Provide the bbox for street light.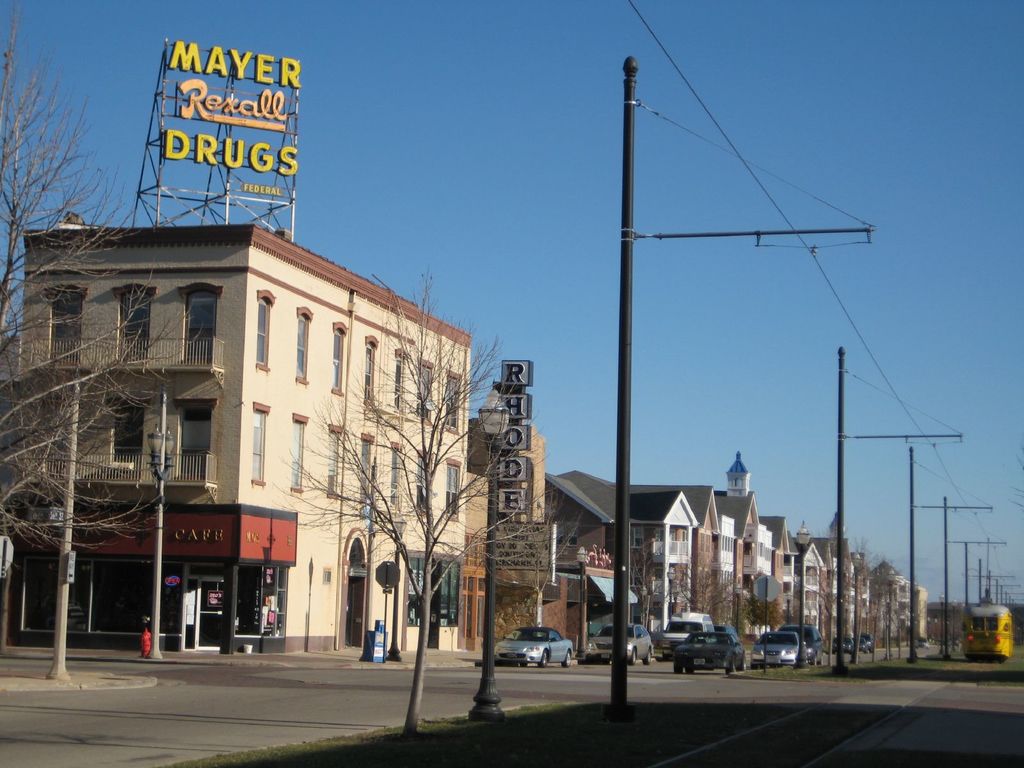
region(465, 380, 512, 723).
